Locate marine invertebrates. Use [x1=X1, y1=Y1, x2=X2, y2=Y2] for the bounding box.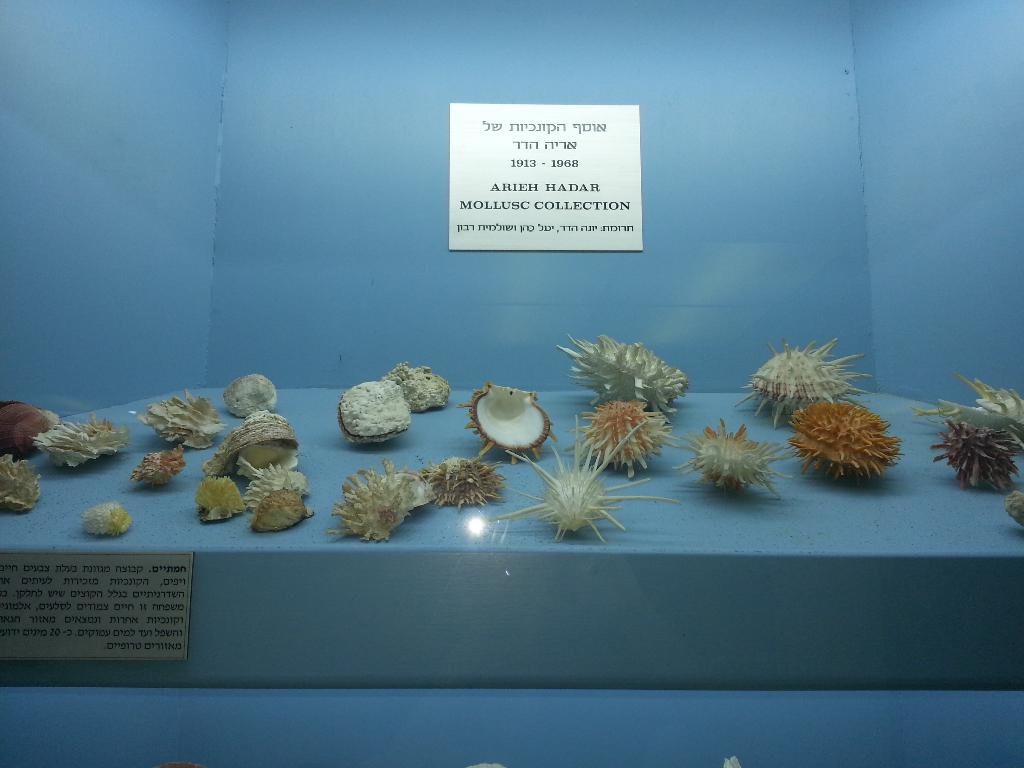
[x1=546, y1=332, x2=712, y2=424].
